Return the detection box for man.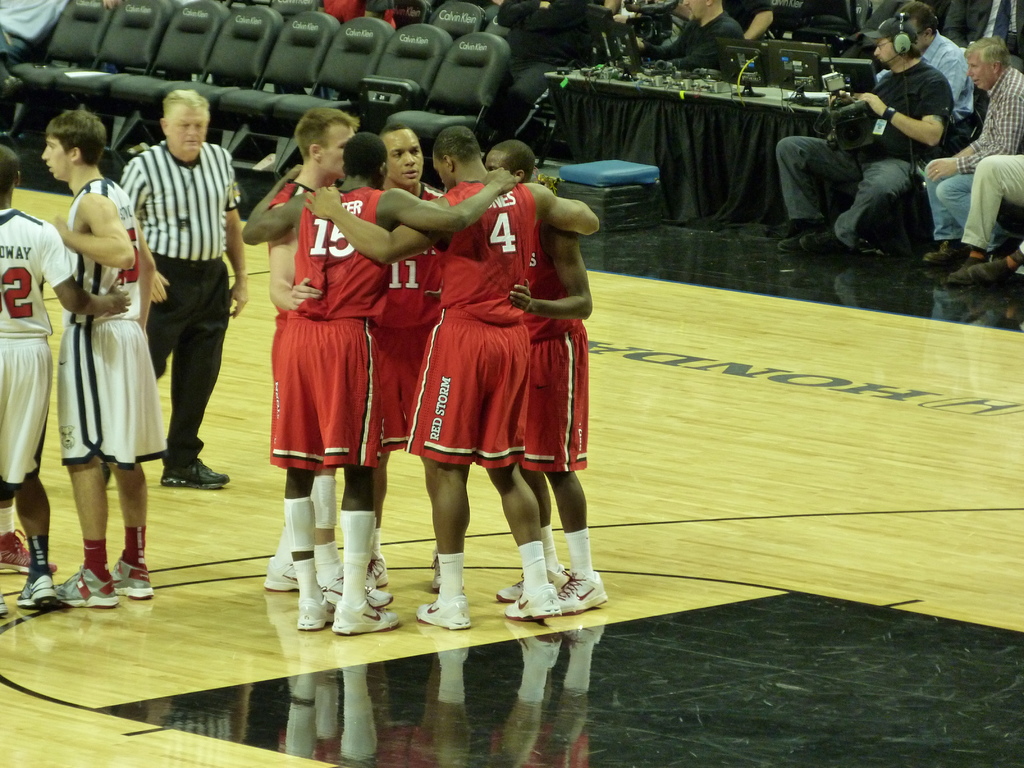
rect(305, 125, 603, 619).
